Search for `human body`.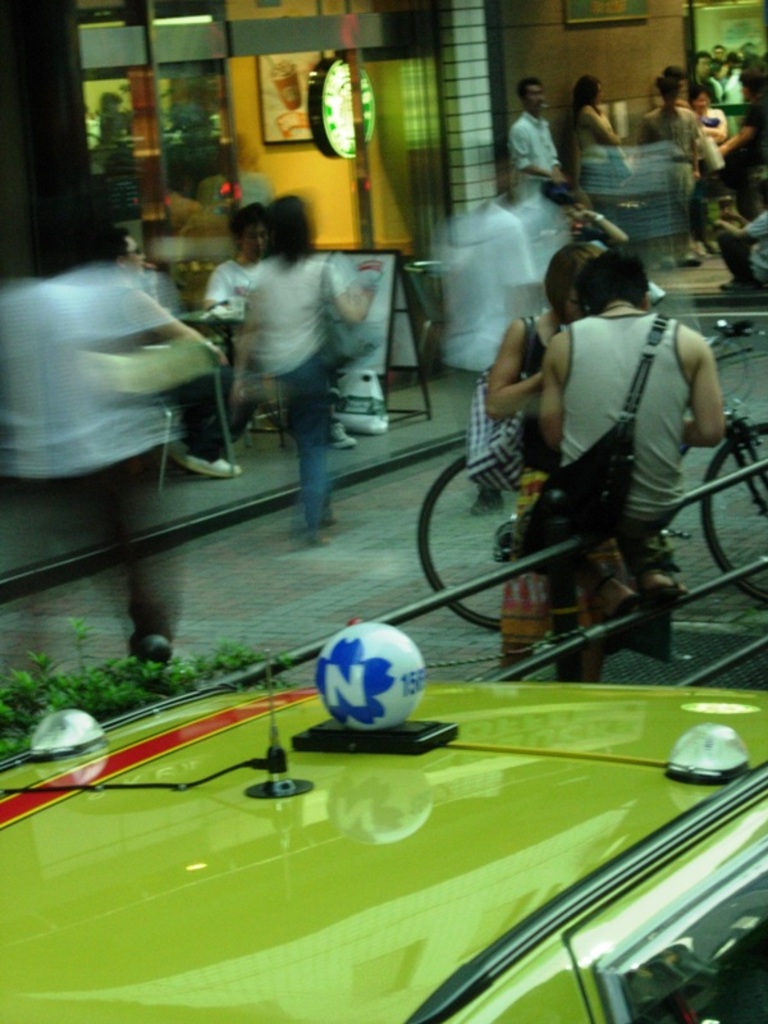
Found at Rect(219, 189, 357, 511).
